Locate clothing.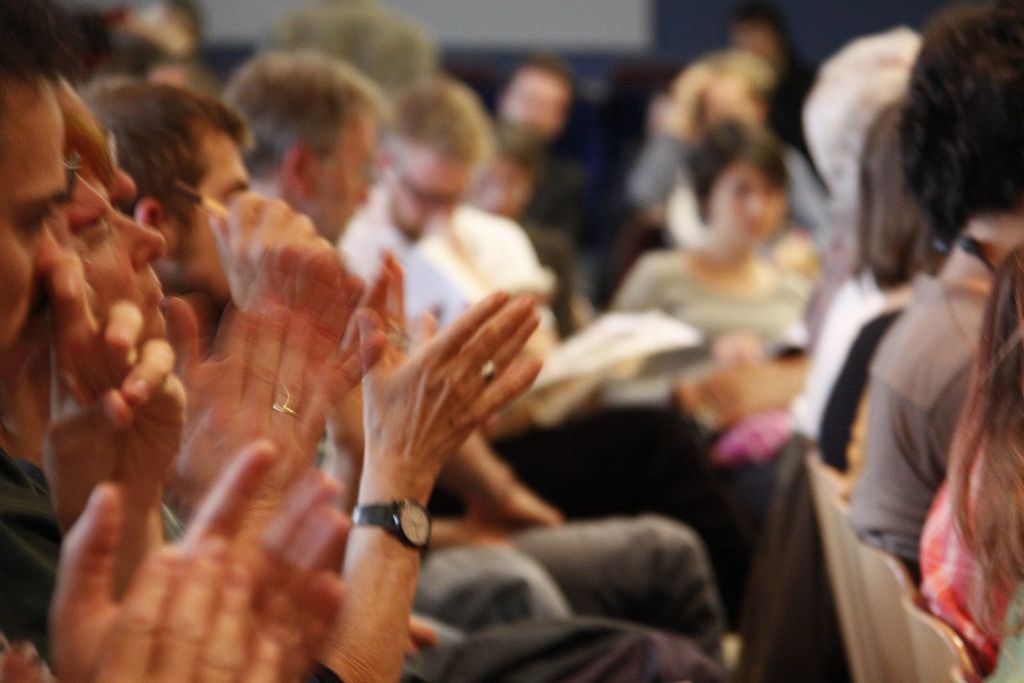
Bounding box: locate(346, 222, 577, 341).
